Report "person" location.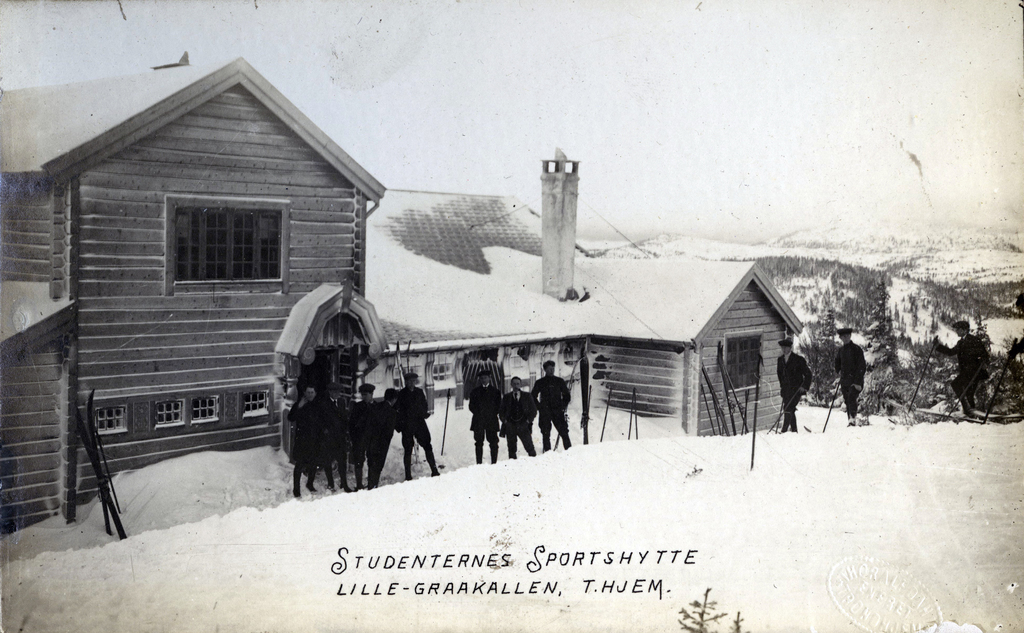
Report: (left=351, top=382, right=376, bottom=490).
